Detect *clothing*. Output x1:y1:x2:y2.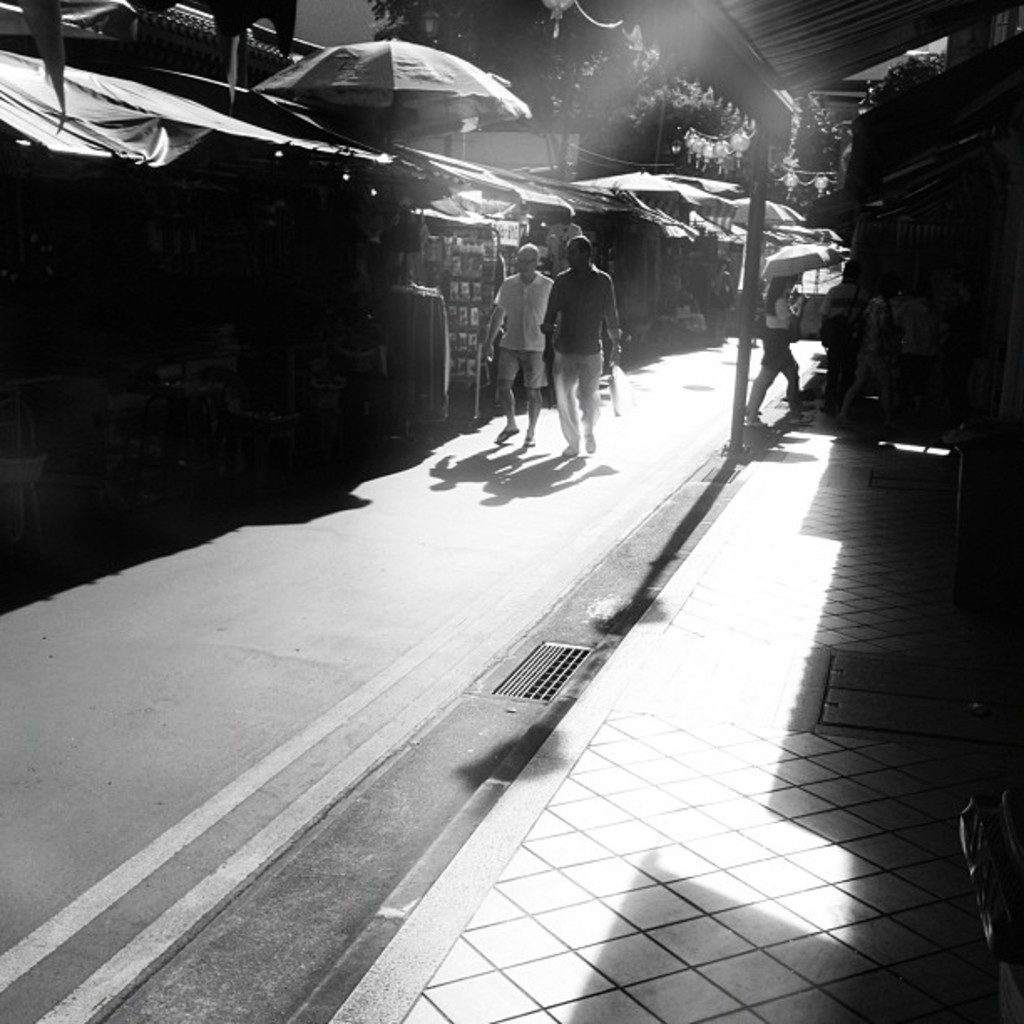
494:274:556:378.
